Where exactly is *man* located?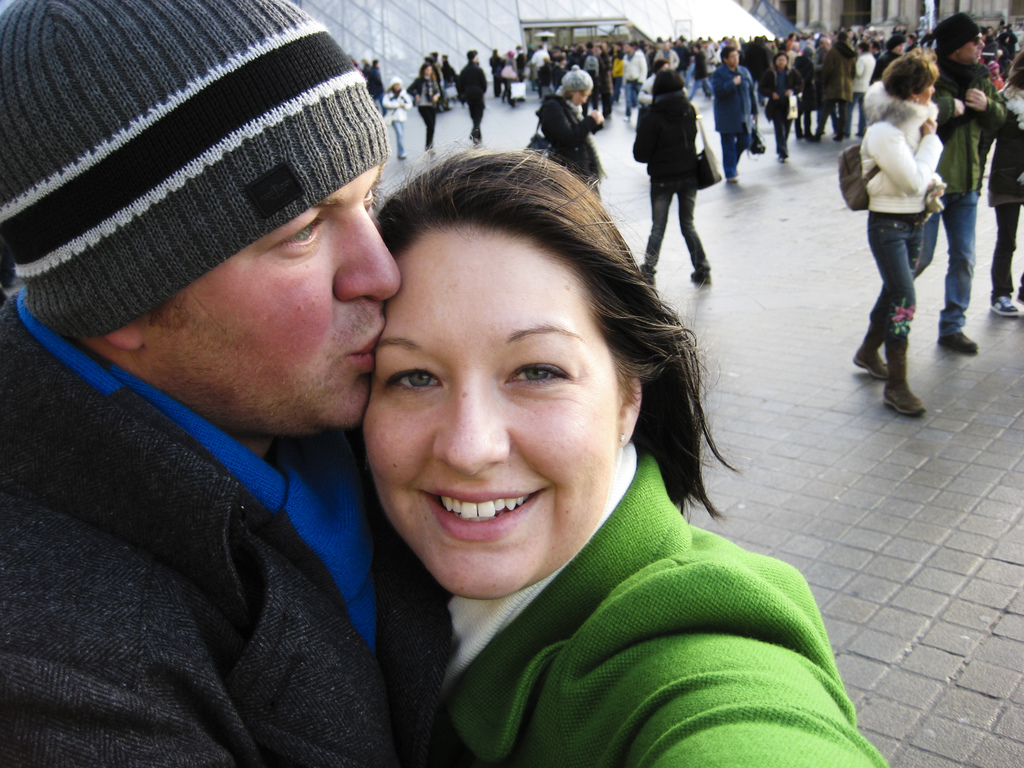
Its bounding box is locate(709, 37, 768, 192).
